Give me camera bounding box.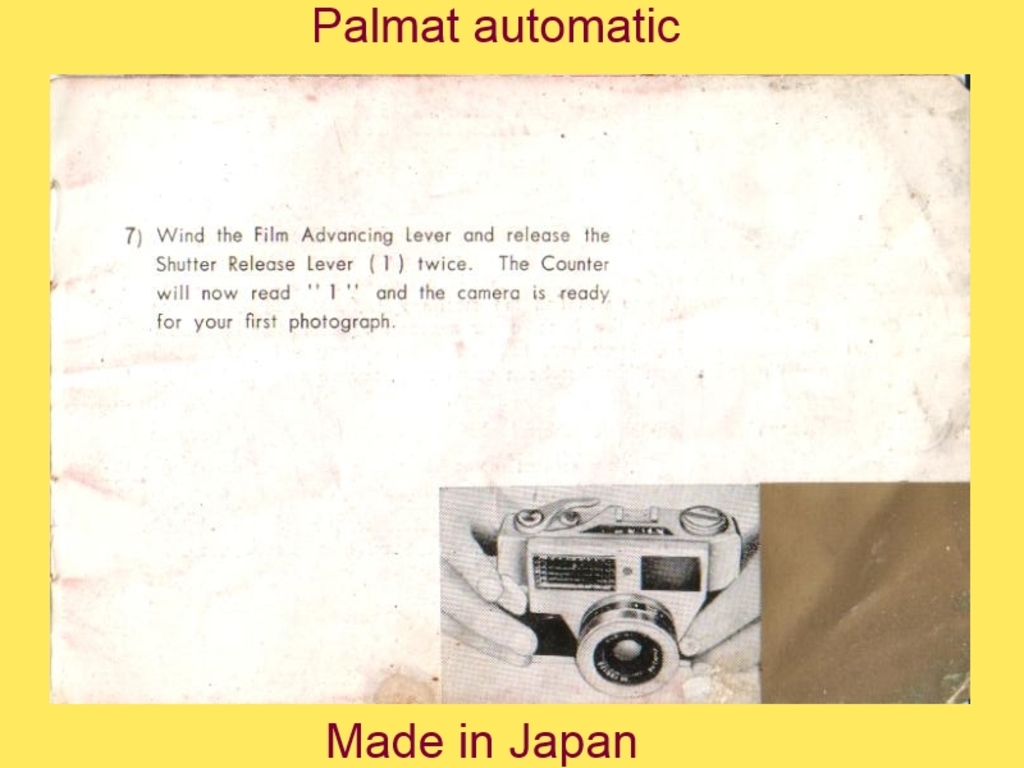
BBox(489, 494, 740, 698).
